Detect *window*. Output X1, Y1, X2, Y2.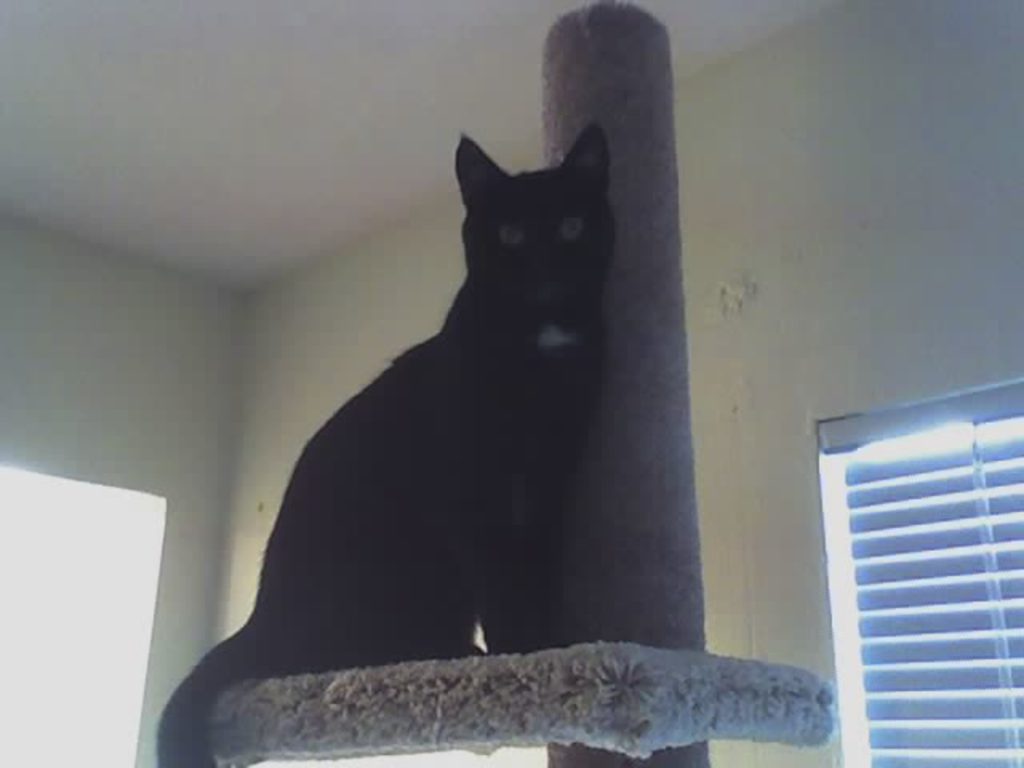
802, 350, 1018, 709.
